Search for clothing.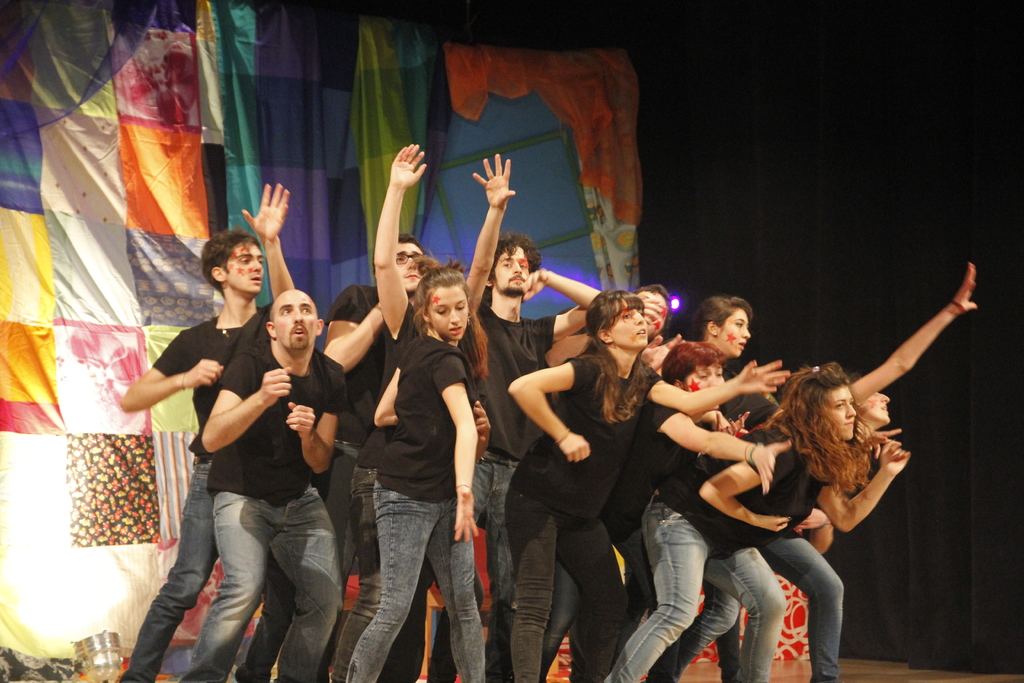
Found at x1=456 y1=300 x2=561 y2=678.
